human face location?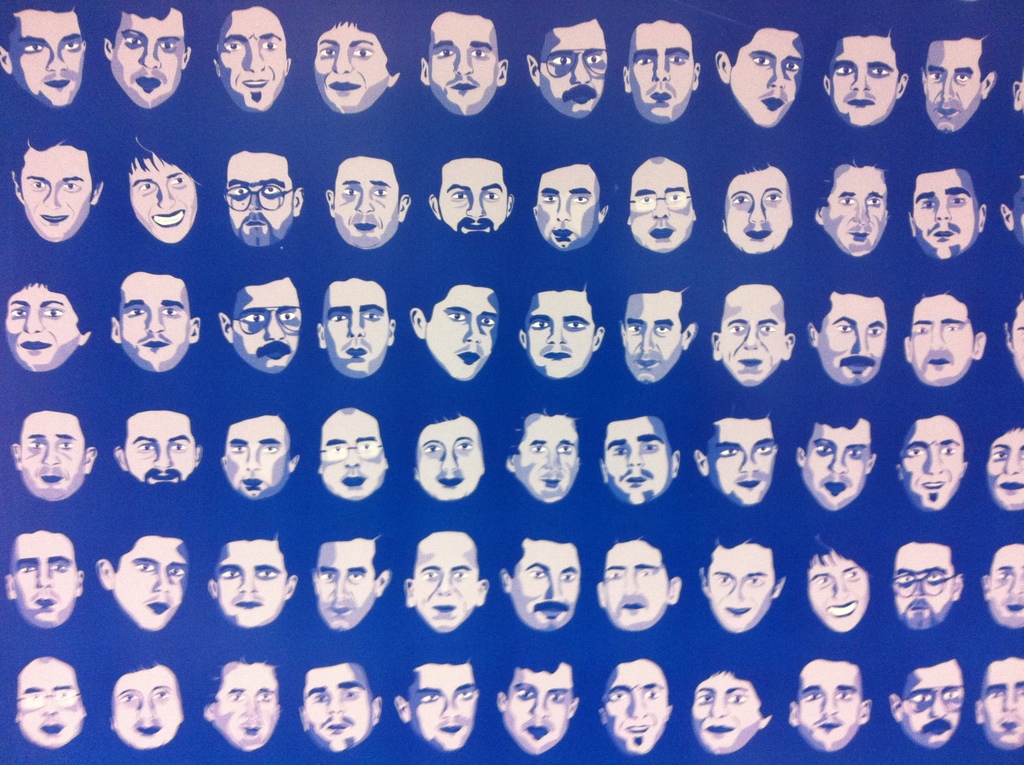
[131,151,194,242]
